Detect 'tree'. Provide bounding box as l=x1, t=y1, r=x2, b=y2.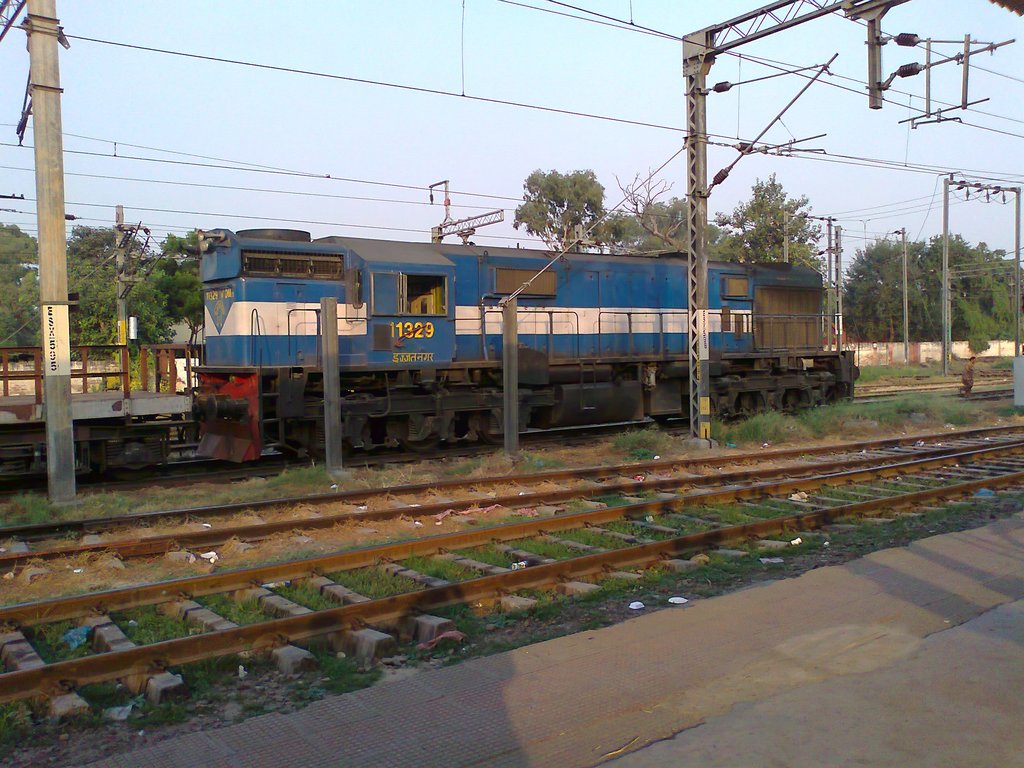
l=925, t=239, r=998, b=340.
